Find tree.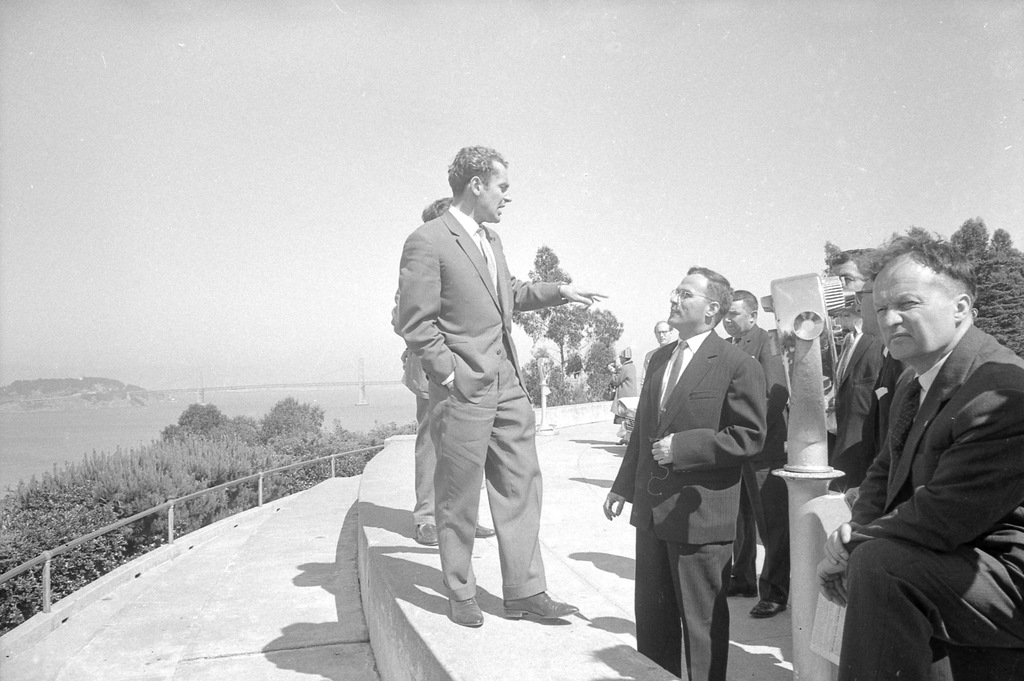
region(493, 245, 623, 391).
